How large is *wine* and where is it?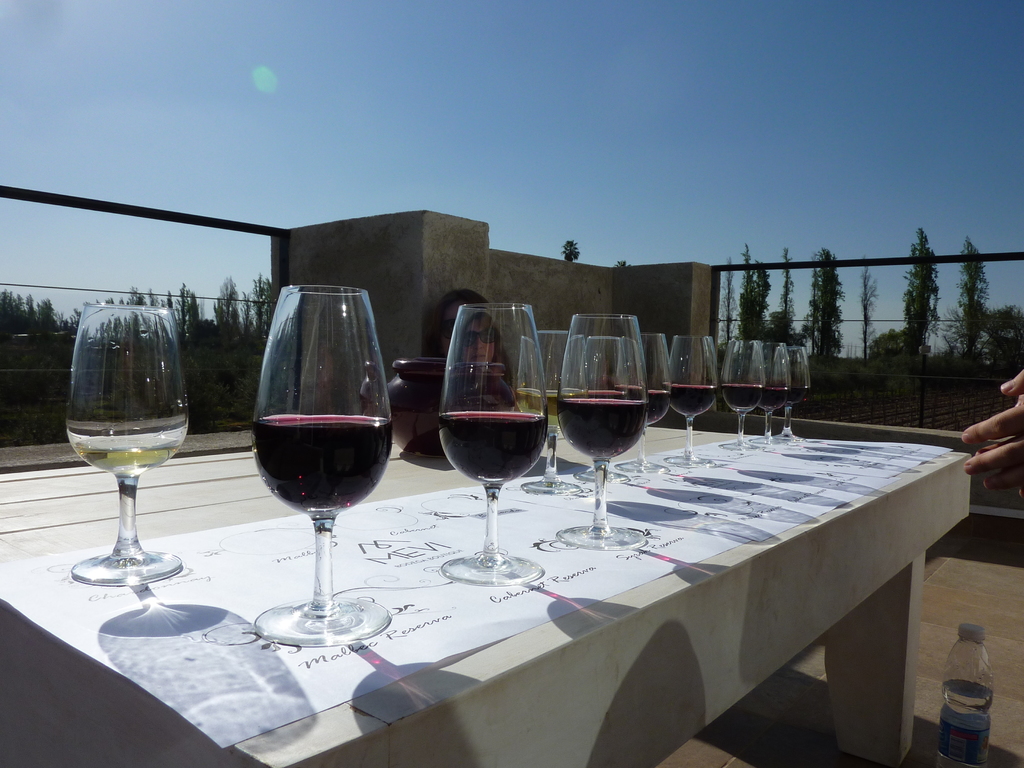
Bounding box: bbox(748, 383, 797, 415).
